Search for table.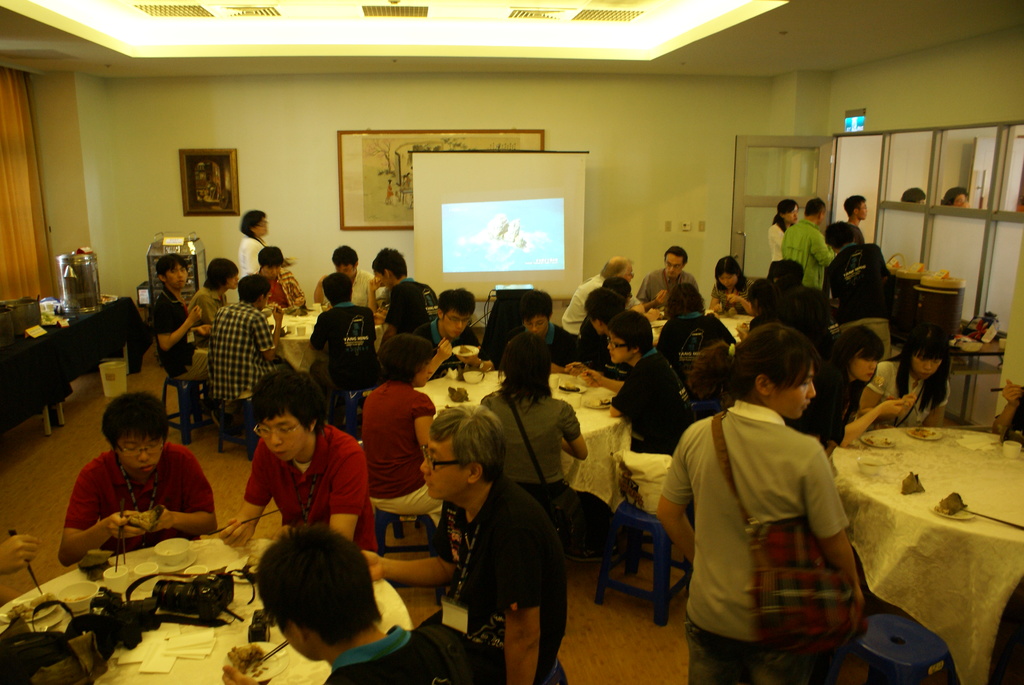
Found at detection(0, 299, 147, 436).
